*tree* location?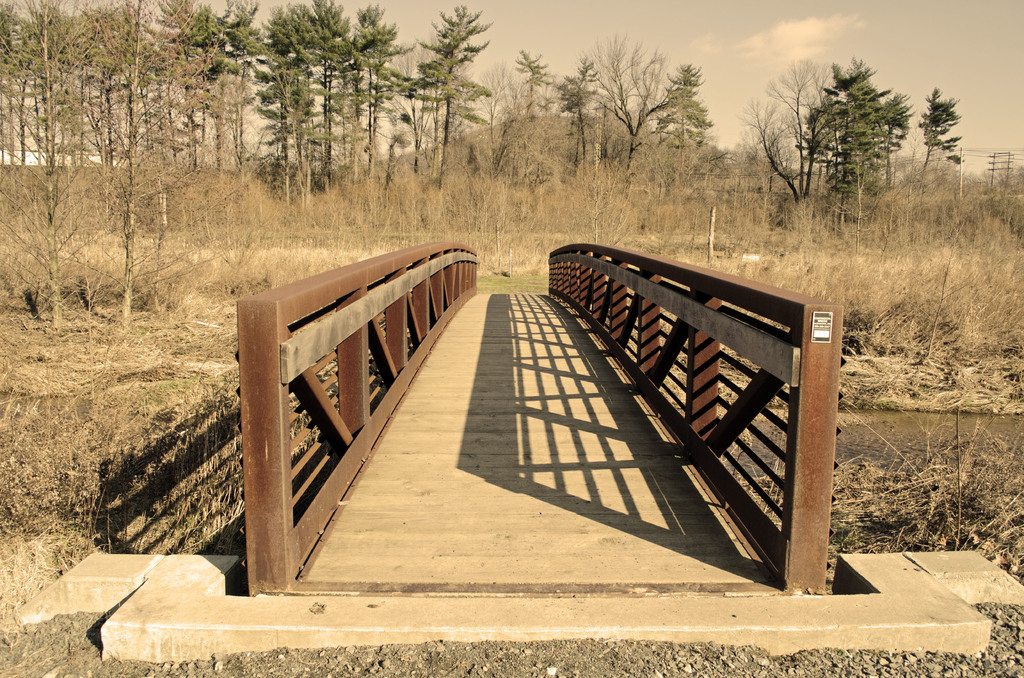
[x1=578, y1=28, x2=669, y2=182]
